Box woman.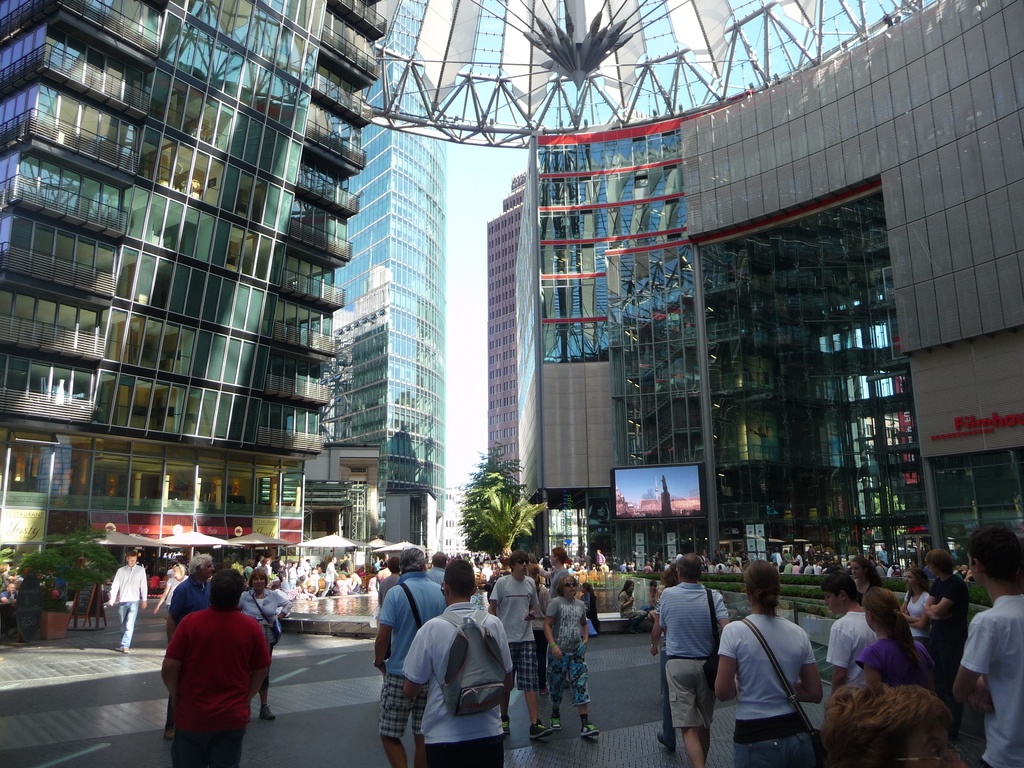
577/580/599/630.
